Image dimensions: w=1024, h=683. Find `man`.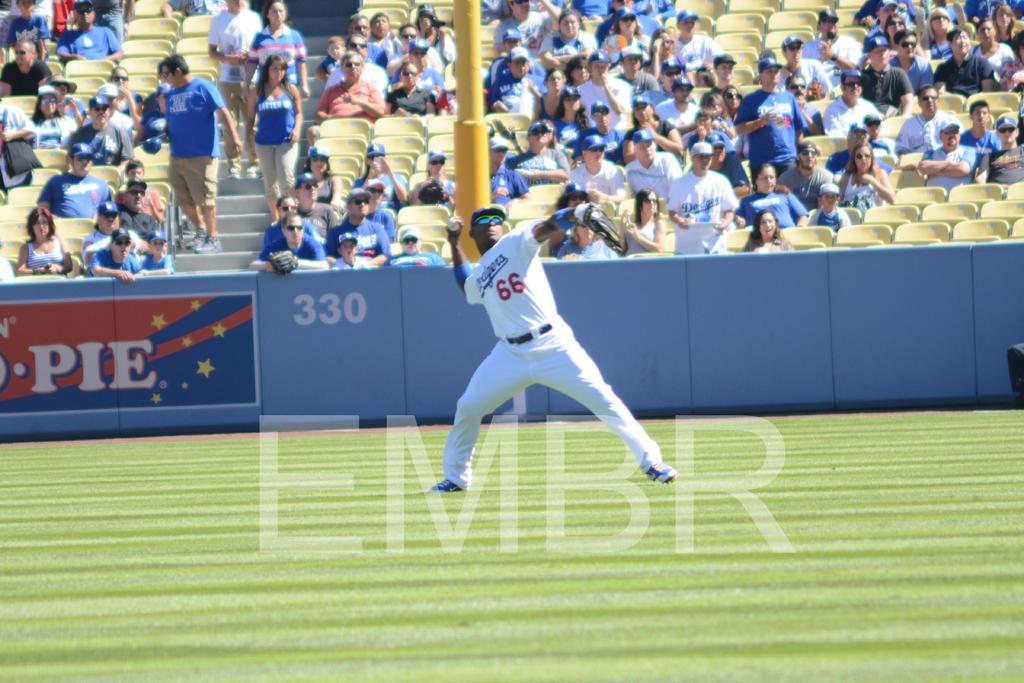
x1=332, y1=186, x2=387, y2=263.
